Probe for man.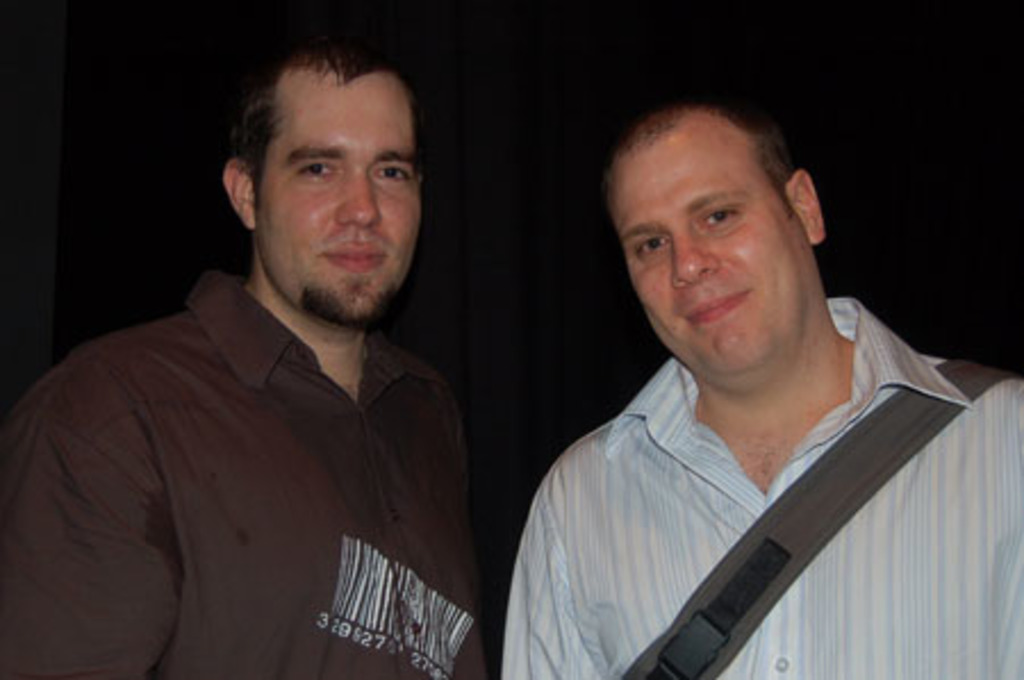
Probe result: 473 91 1006 671.
